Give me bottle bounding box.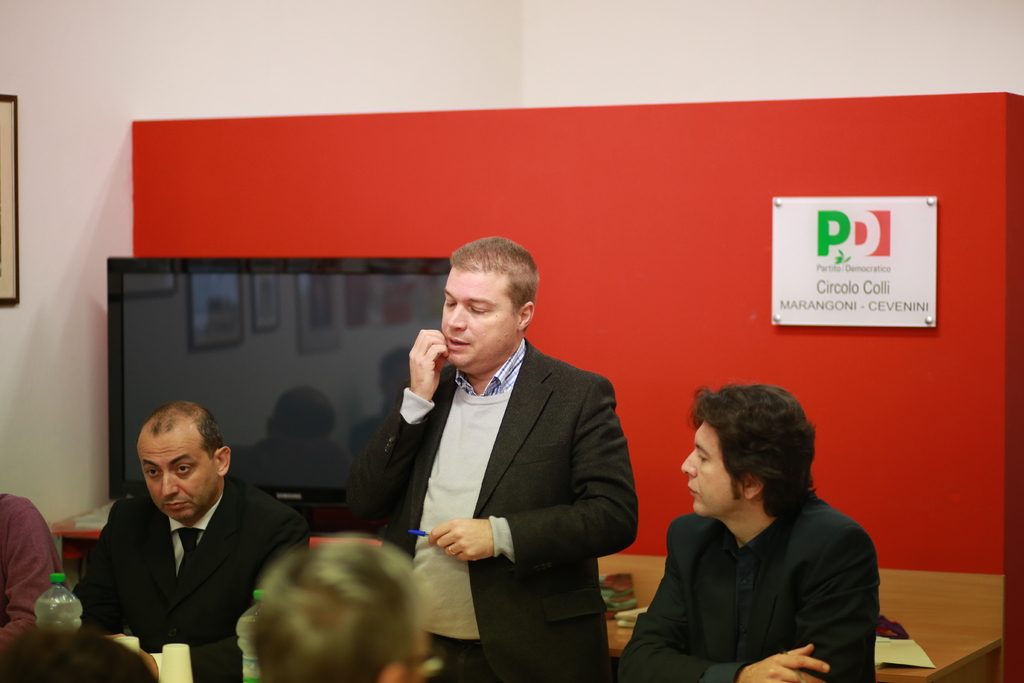
(35,570,83,634).
